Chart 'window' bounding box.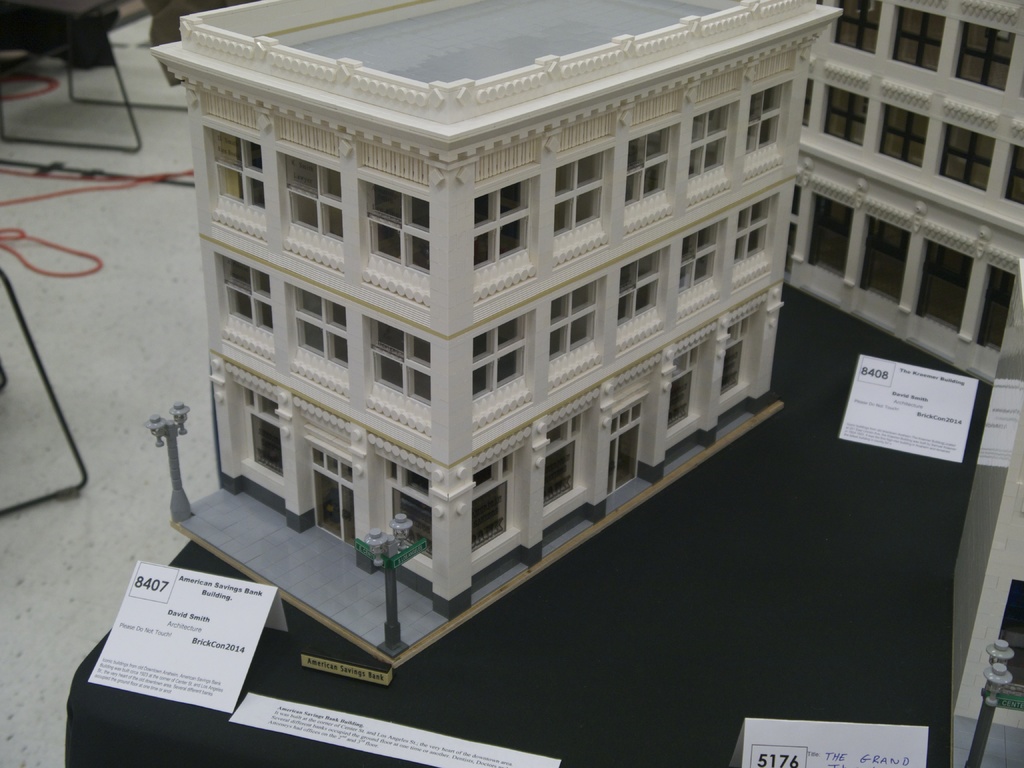
Charted: (left=747, top=82, right=779, bottom=156).
